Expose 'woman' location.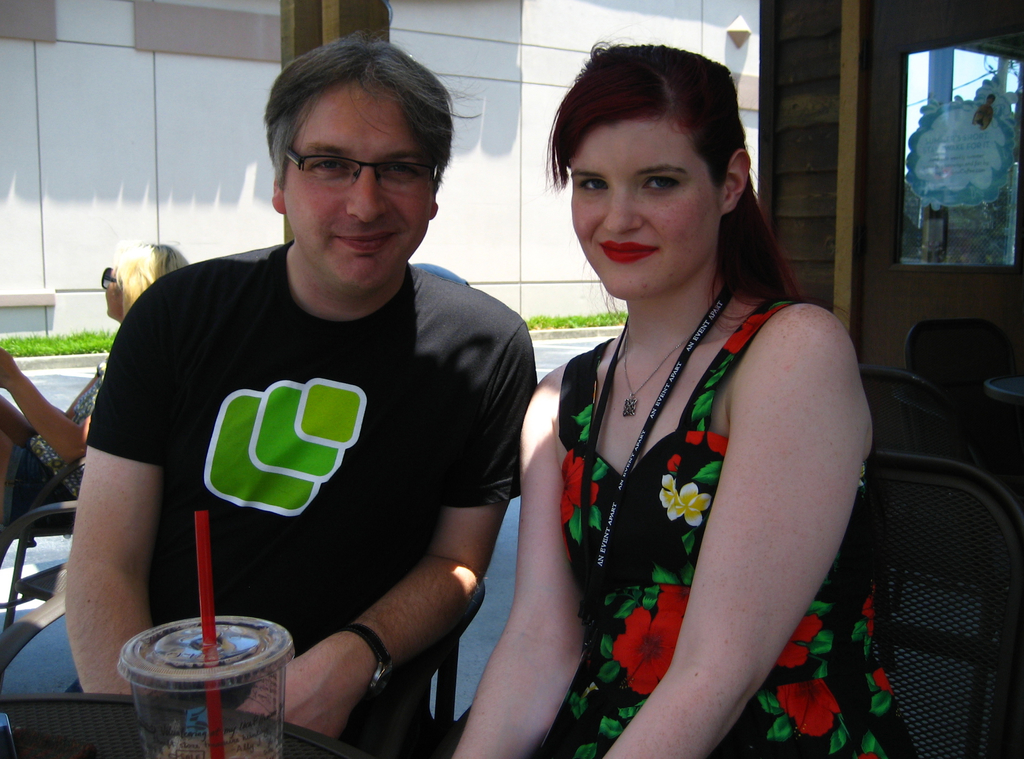
Exposed at crop(493, 47, 868, 752).
